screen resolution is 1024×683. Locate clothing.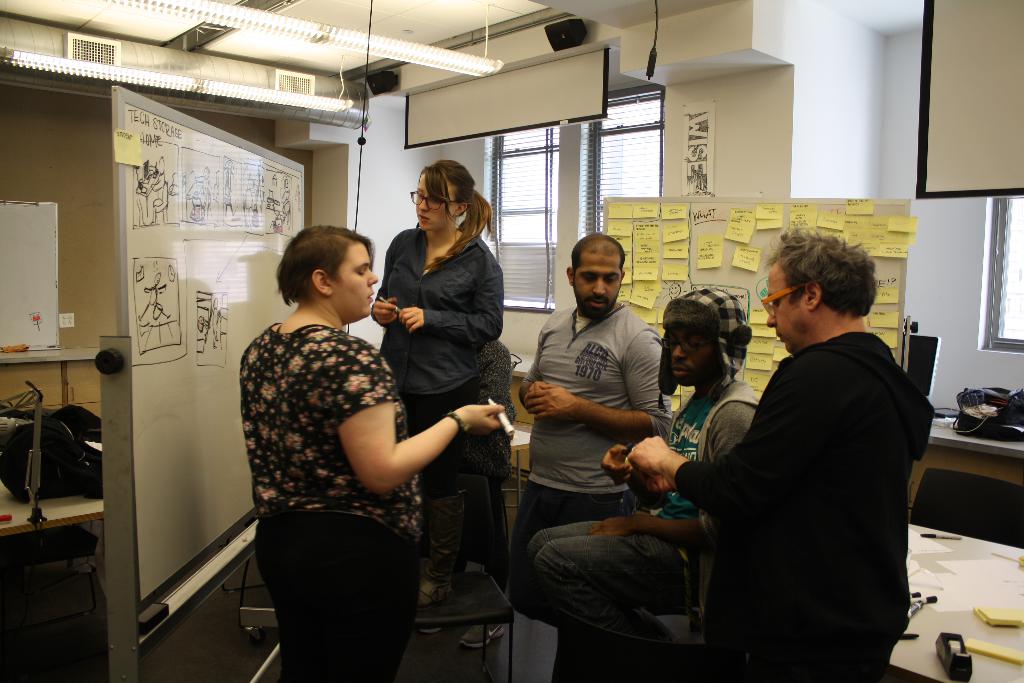
x1=676, y1=265, x2=931, y2=682.
